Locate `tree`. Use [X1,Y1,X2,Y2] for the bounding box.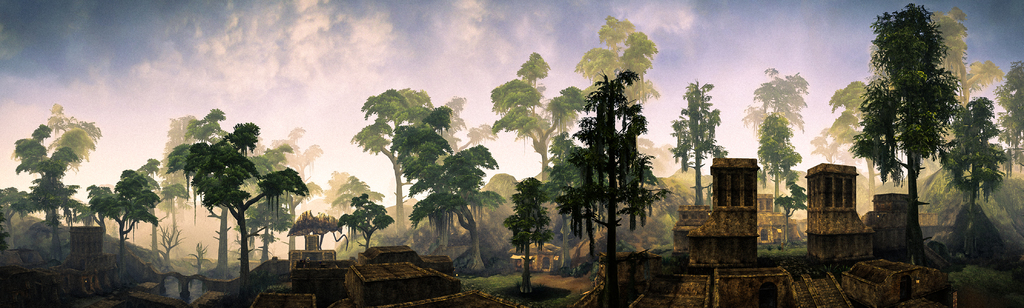
[931,9,996,111].
